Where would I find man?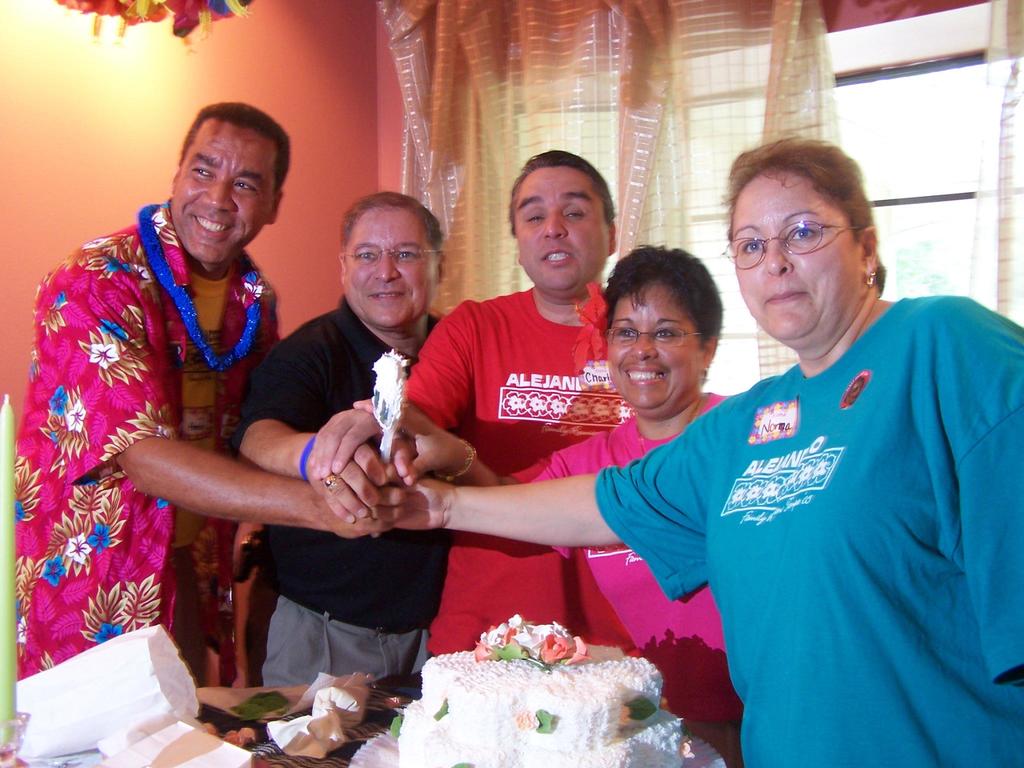
At x1=227 y1=189 x2=458 y2=688.
